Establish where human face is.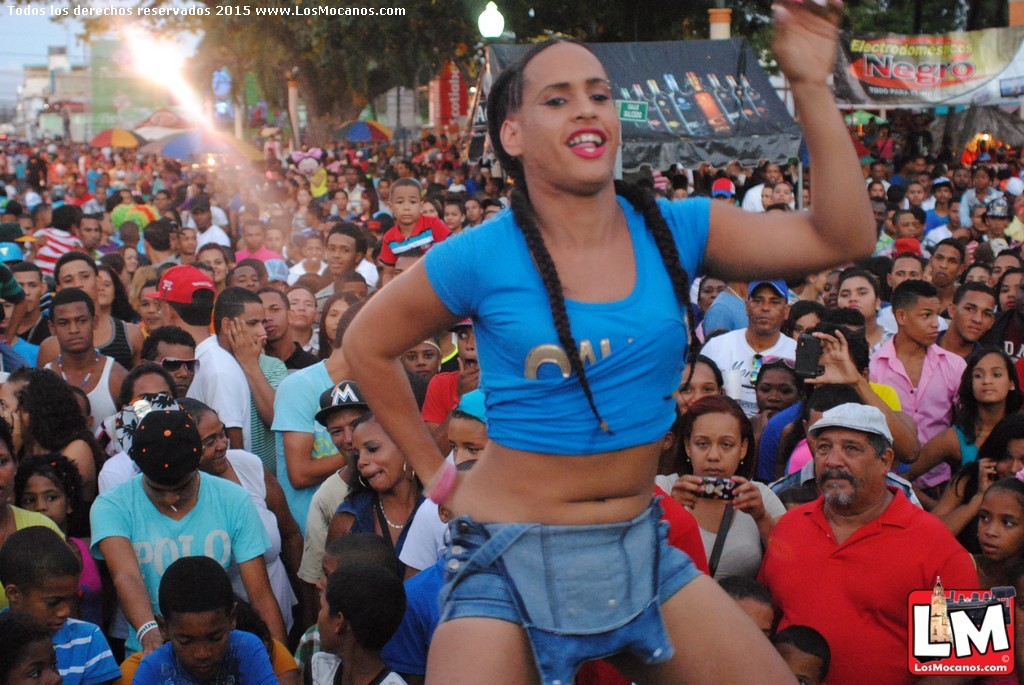
Established at bbox=[132, 370, 170, 395].
